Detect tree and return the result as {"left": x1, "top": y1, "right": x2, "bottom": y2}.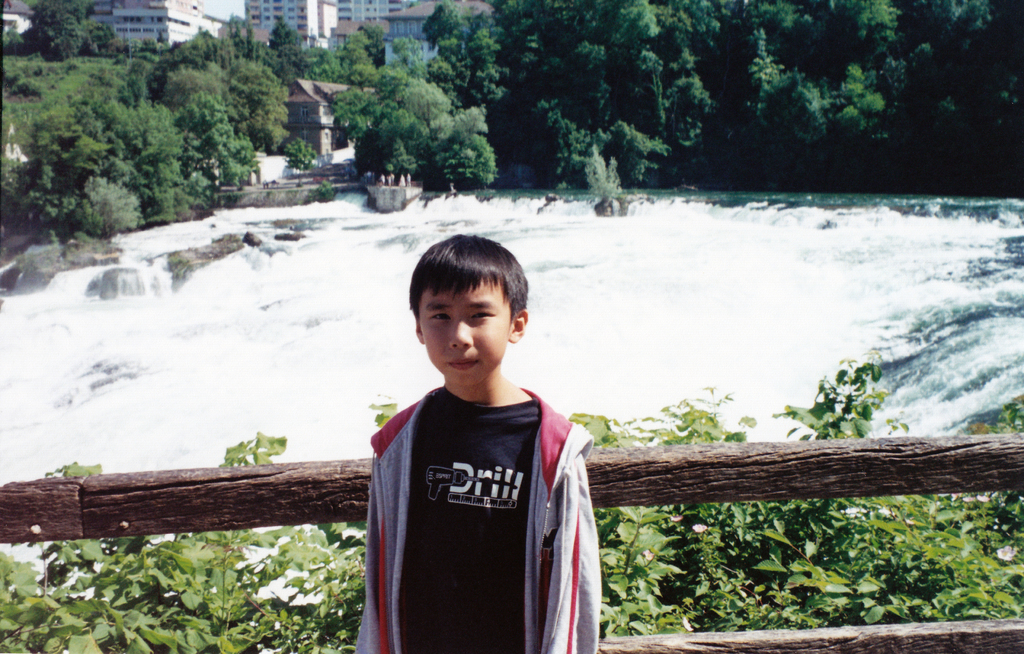
{"left": 4, "top": 0, "right": 104, "bottom": 56}.
